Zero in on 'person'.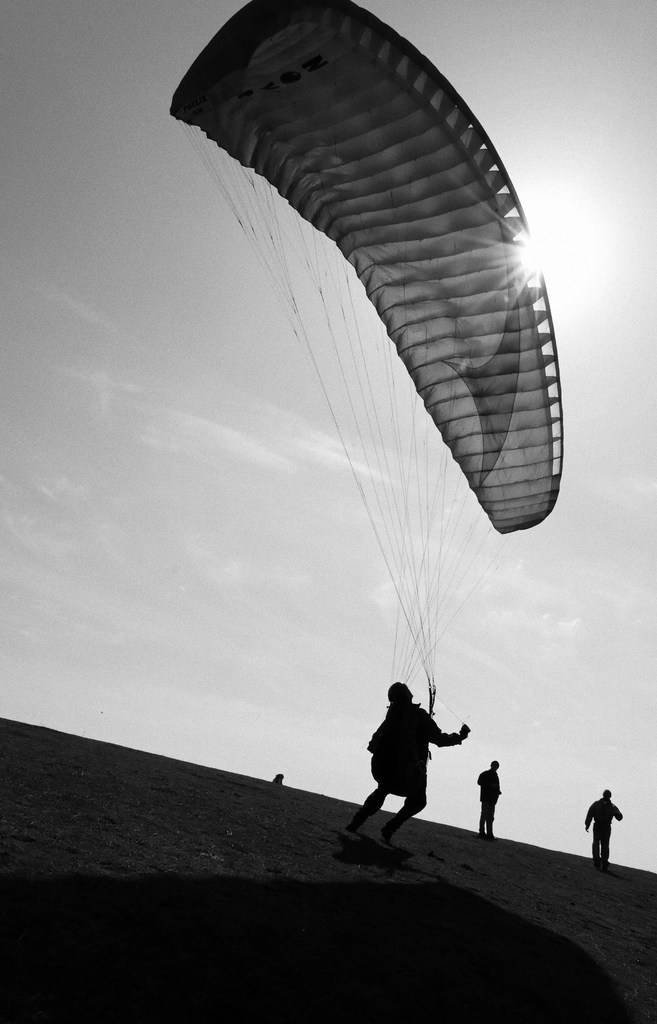
Zeroed in: bbox(366, 674, 467, 860).
